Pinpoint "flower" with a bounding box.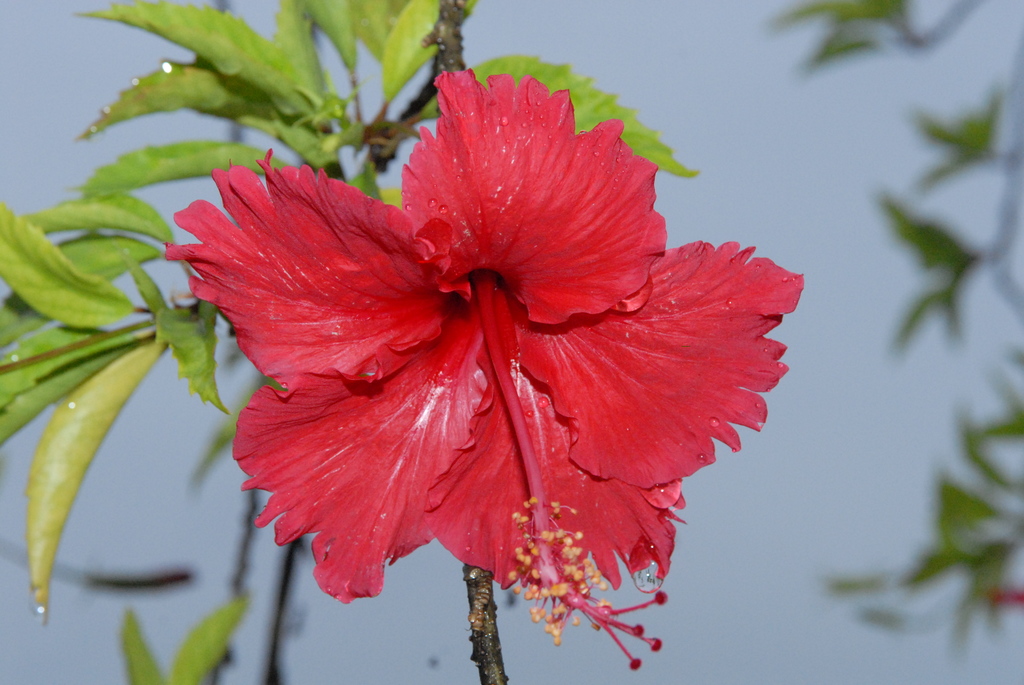
[185,90,769,618].
